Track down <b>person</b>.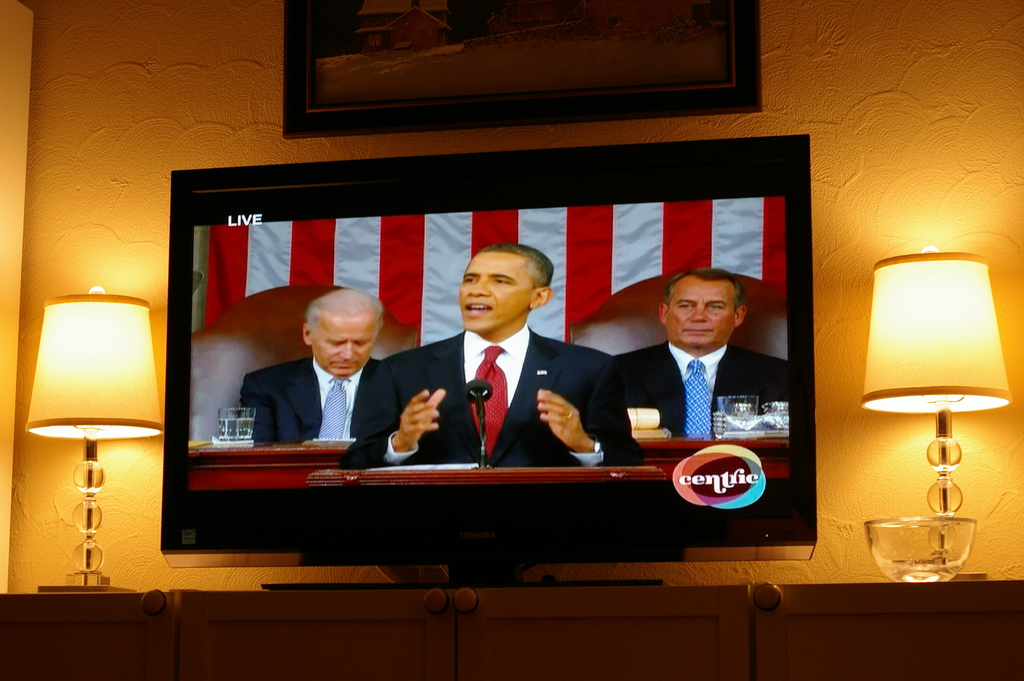
Tracked to locate(348, 245, 644, 464).
